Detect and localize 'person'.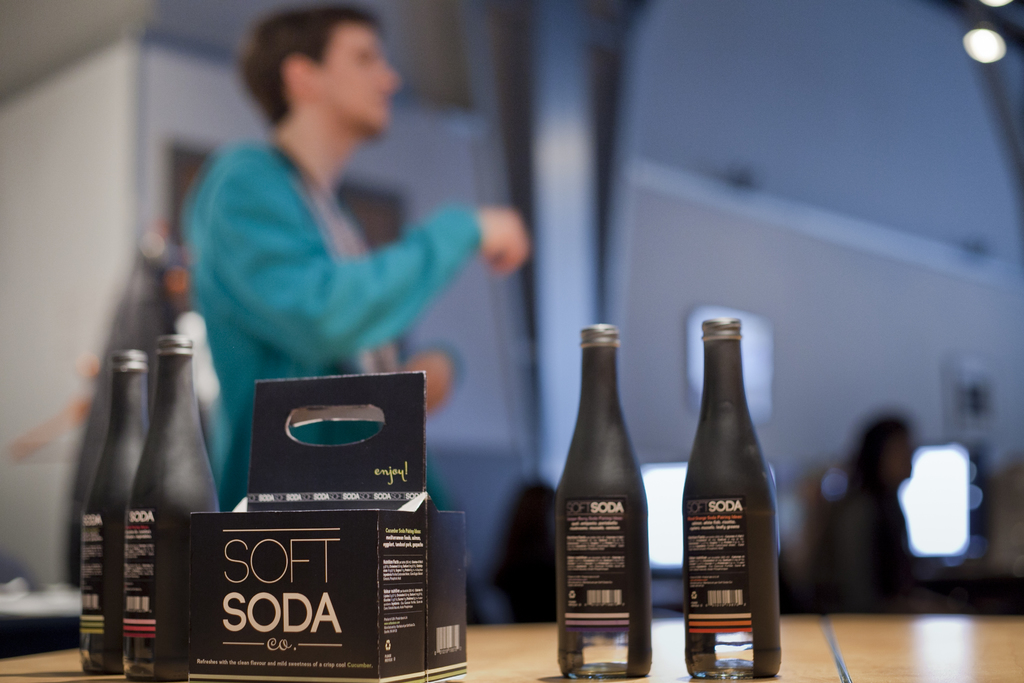
Localized at 170:27:480:477.
